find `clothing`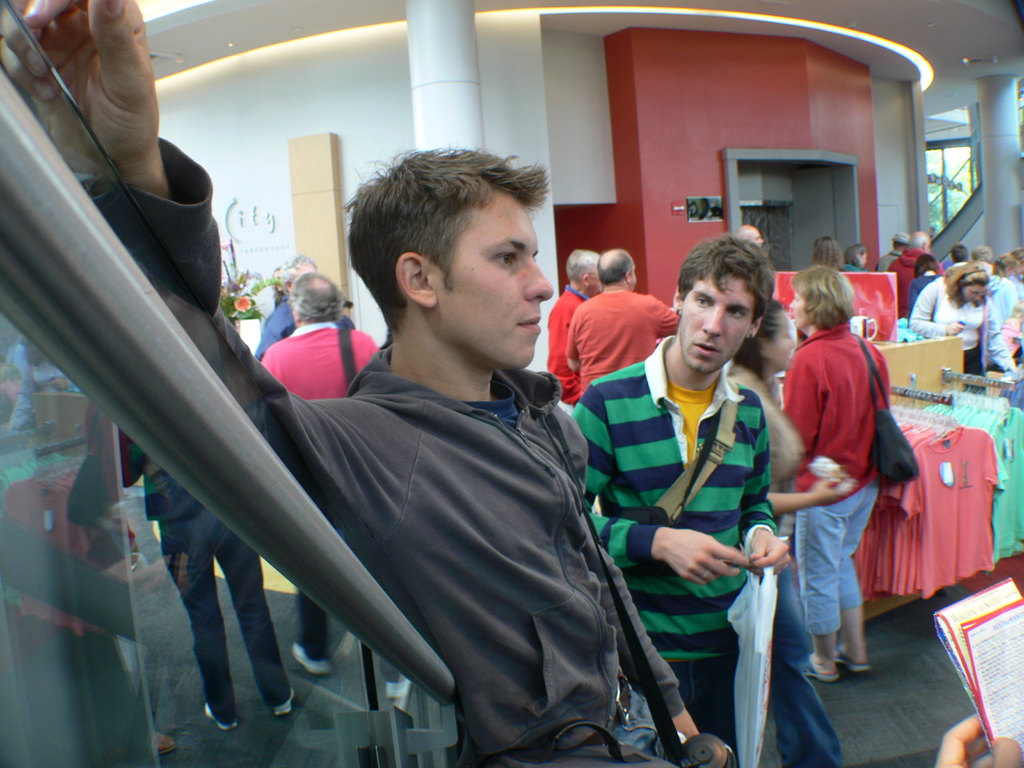
BBox(993, 270, 1020, 330)
